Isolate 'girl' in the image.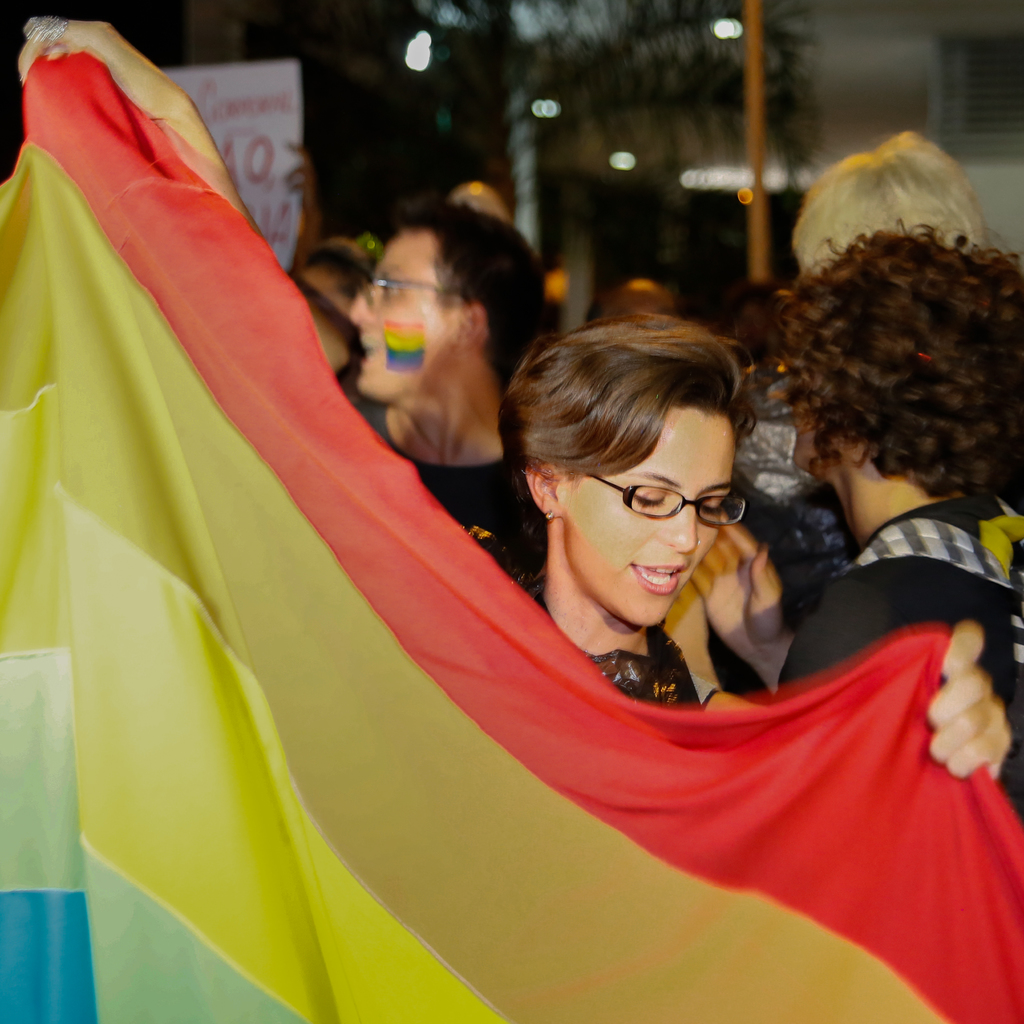
Isolated region: <region>2, 15, 1011, 1023</region>.
